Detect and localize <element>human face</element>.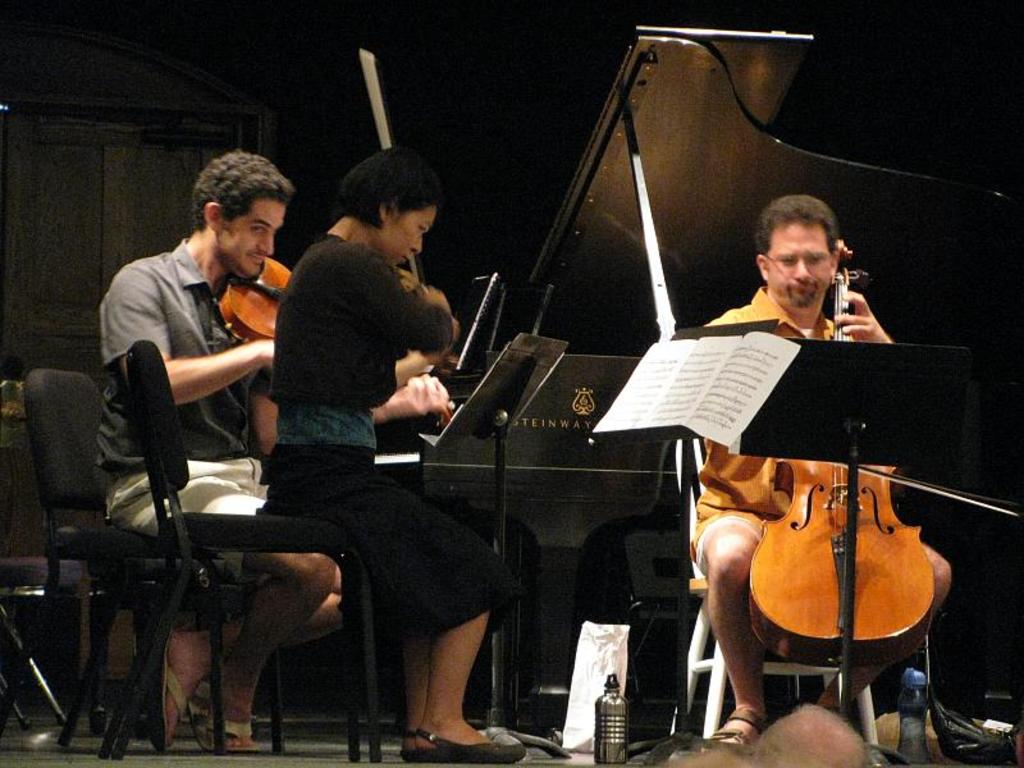
Localized at [394, 206, 436, 264].
